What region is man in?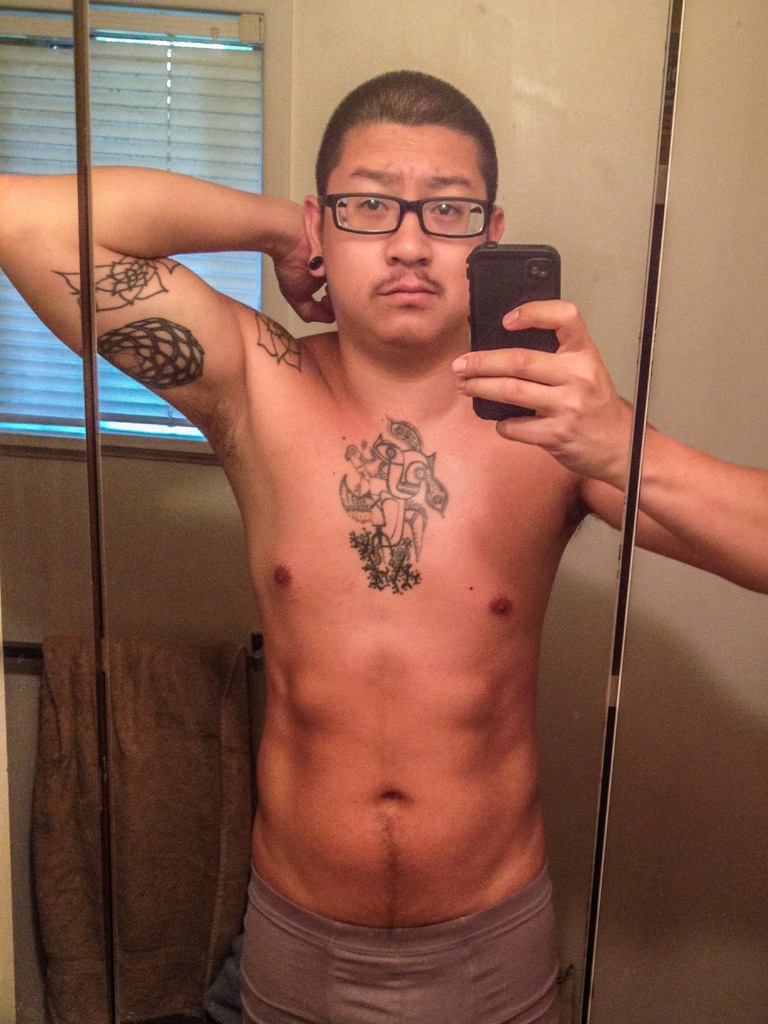
rect(0, 70, 767, 1023).
